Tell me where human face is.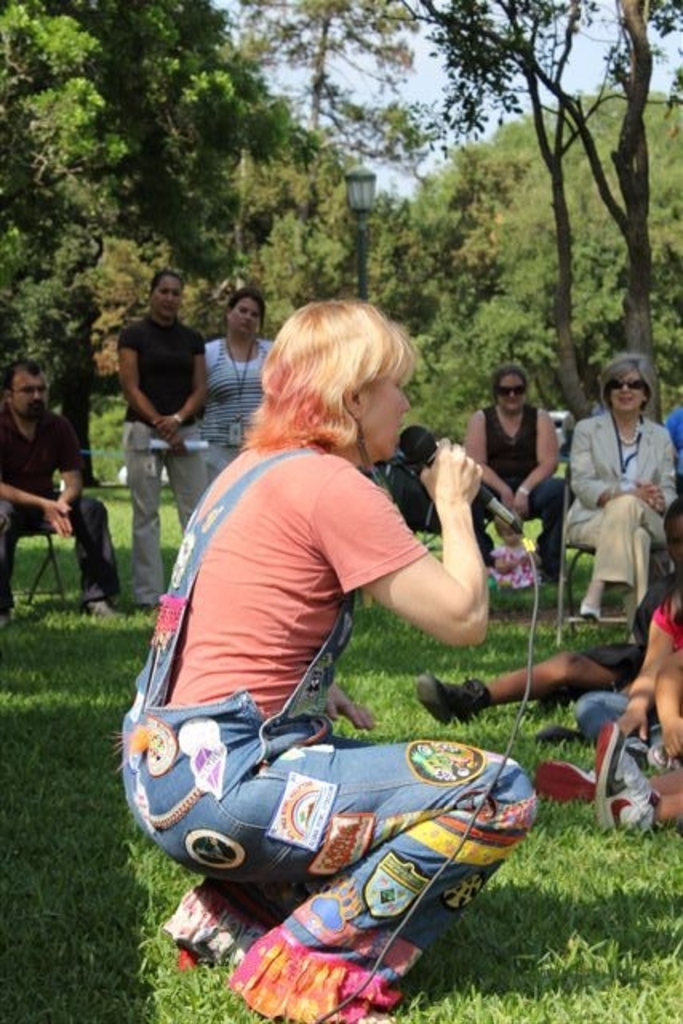
human face is at x1=606, y1=366, x2=643, y2=405.
